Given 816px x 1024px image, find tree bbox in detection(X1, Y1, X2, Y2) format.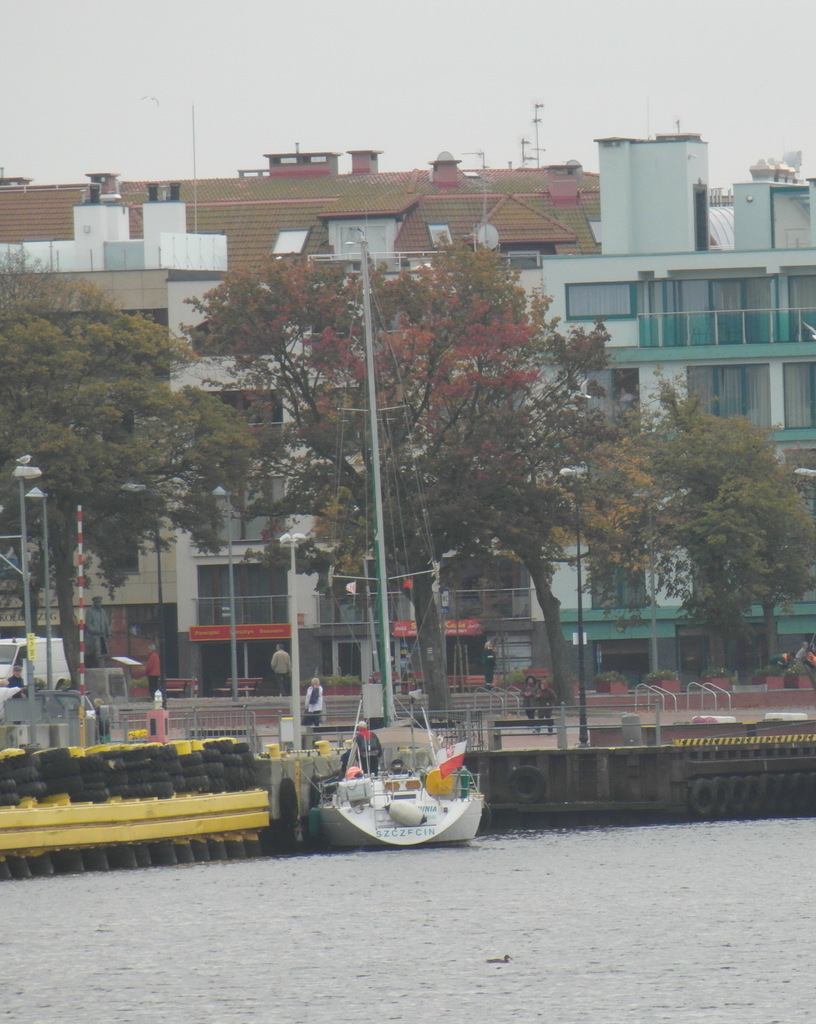
detection(0, 252, 255, 688).
